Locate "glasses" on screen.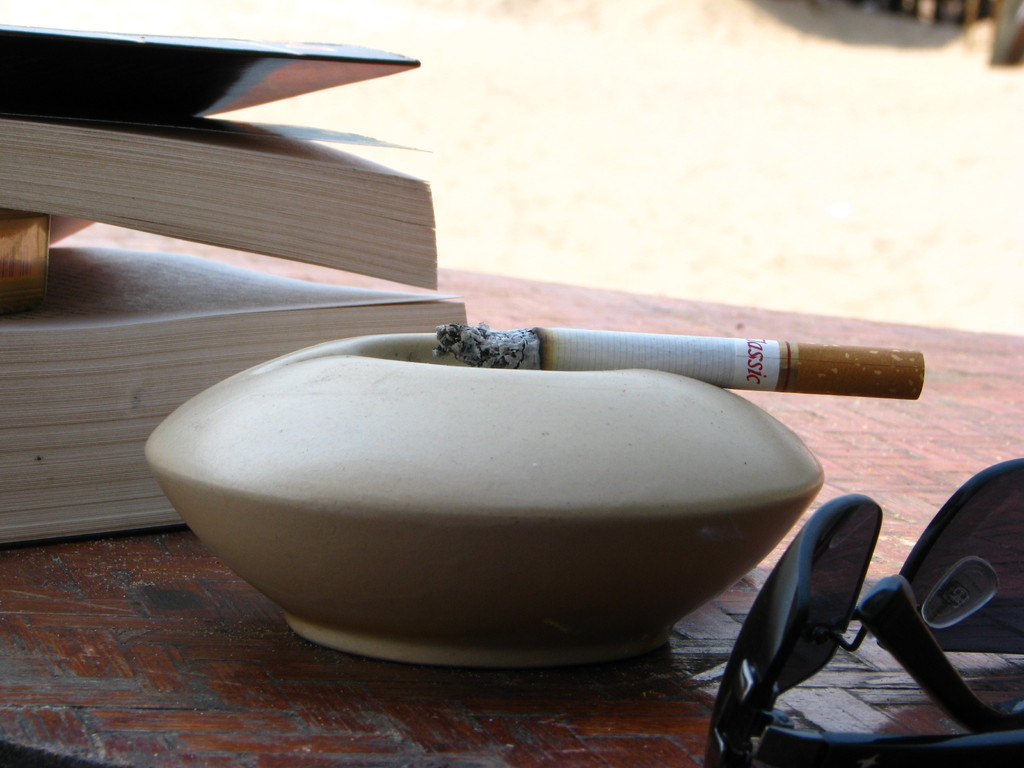
On screen at crop(706, 458, 1023, 767).
